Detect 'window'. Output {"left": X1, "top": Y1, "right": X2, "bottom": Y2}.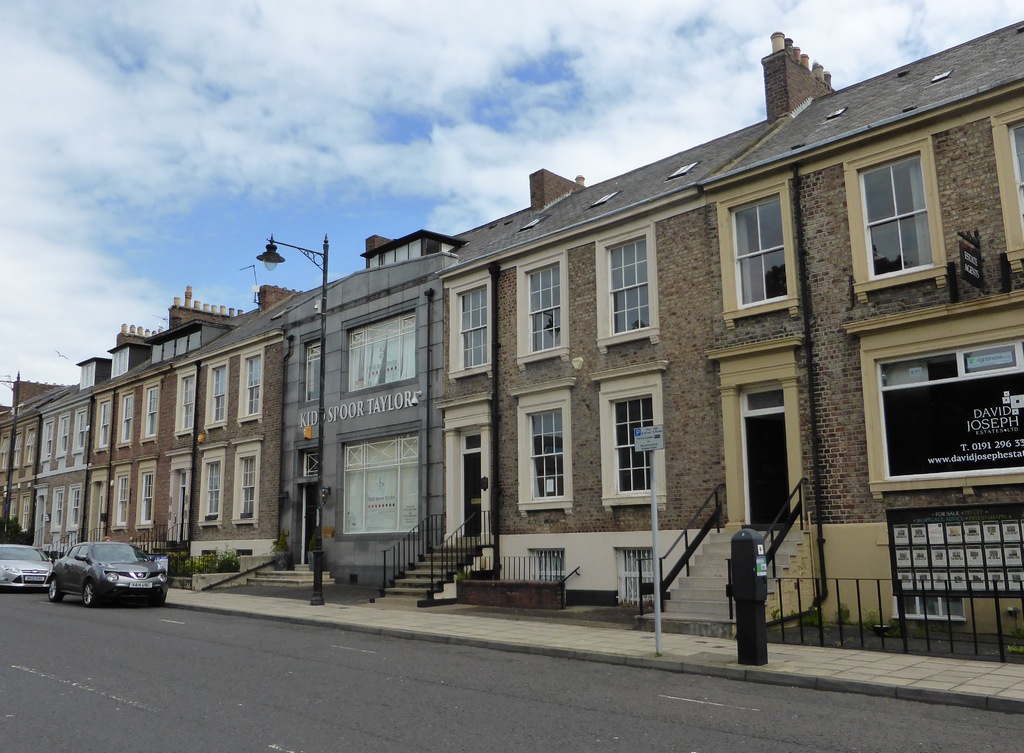
{"left": 201, "top": 360, "right": 232, "bottom": 425}.
